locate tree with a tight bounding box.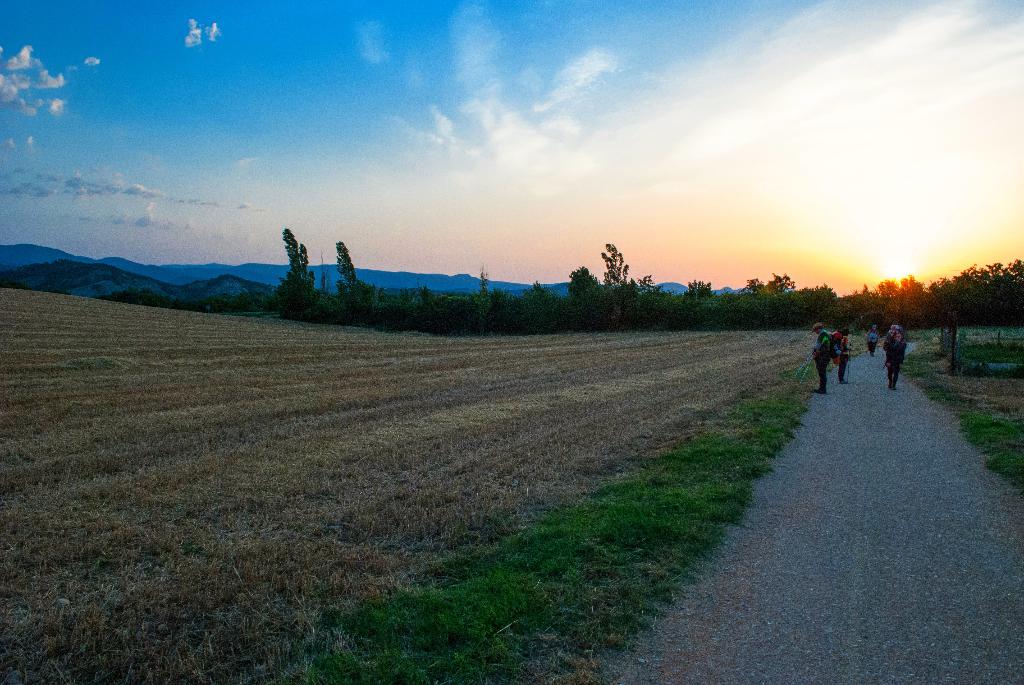
locate(879, 278, 906, 322).
